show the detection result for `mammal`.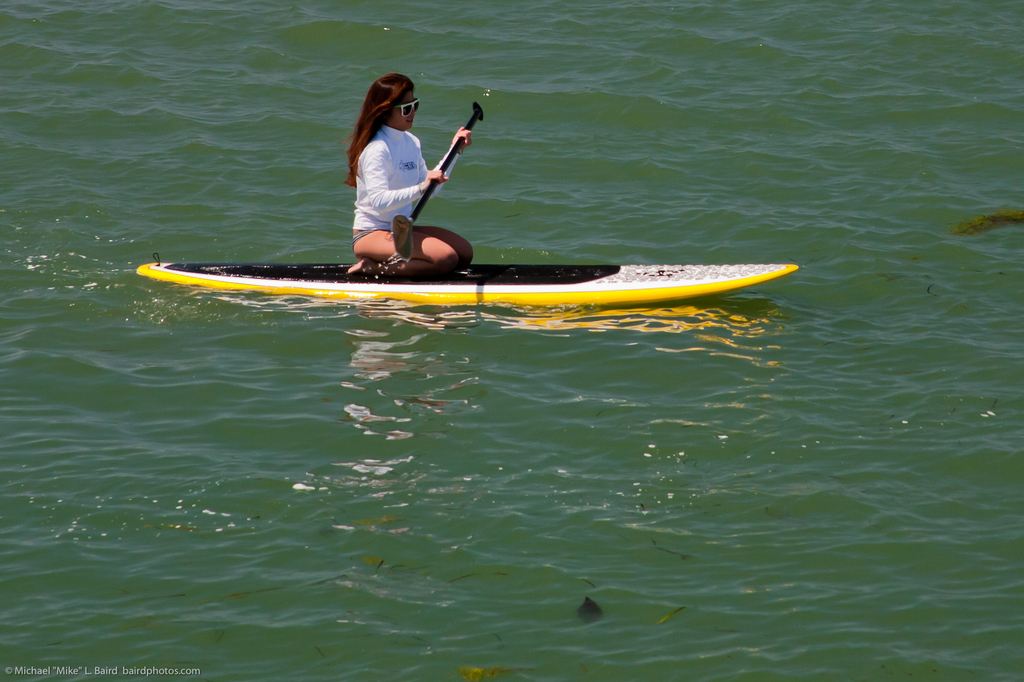
{"x1": 338, "y1": 83, "x2": 464, "y2": 257}.
